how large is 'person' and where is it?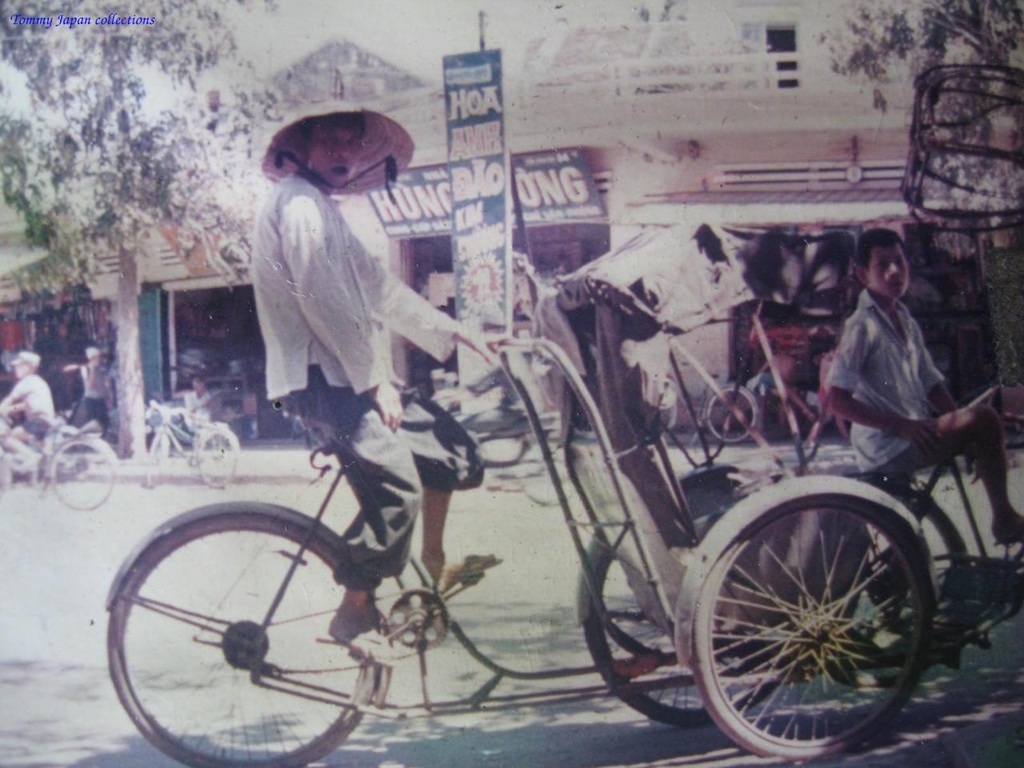
Bounding box: pyautogui.locateOnScreen(175, 378, 217, 432).
